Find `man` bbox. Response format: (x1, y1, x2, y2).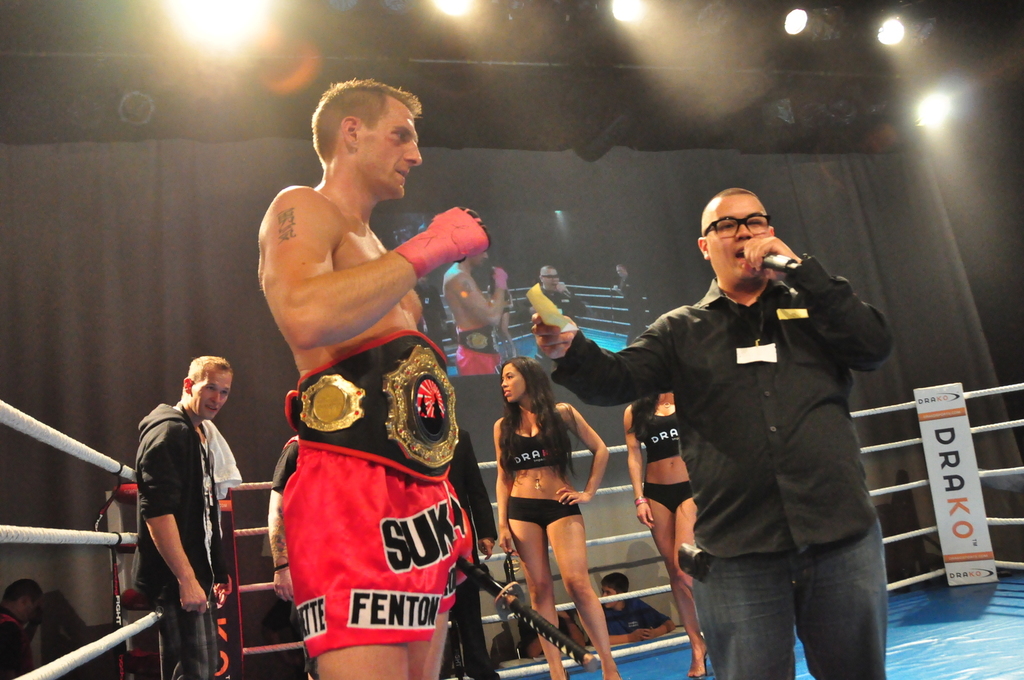
(267, 430, 317, 679).
